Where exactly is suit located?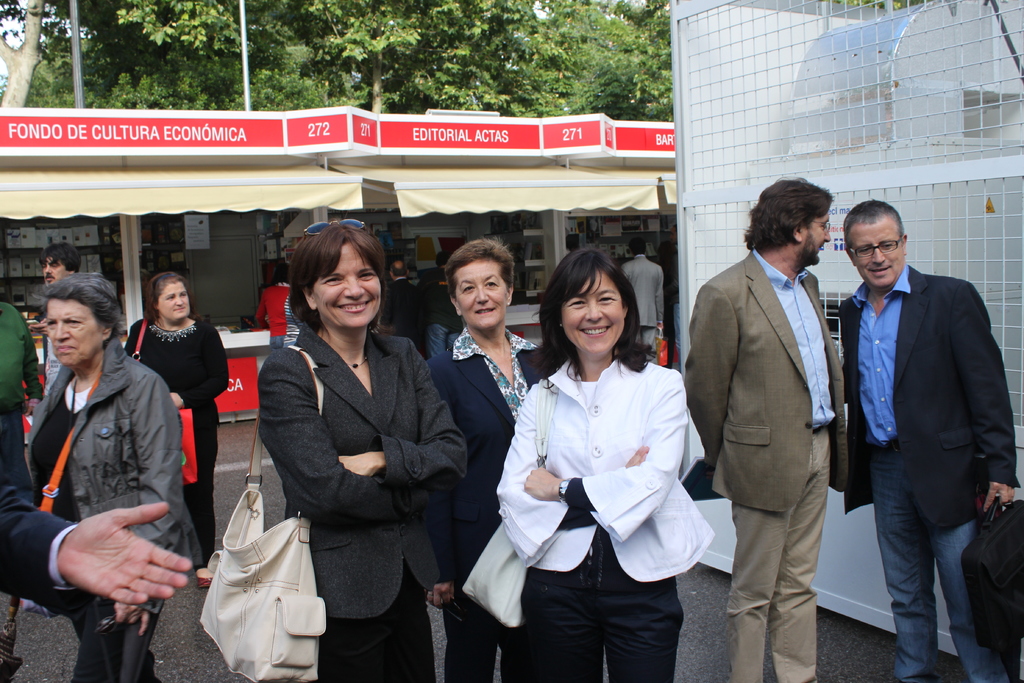
Its bounding box is 252,338,473,682.
